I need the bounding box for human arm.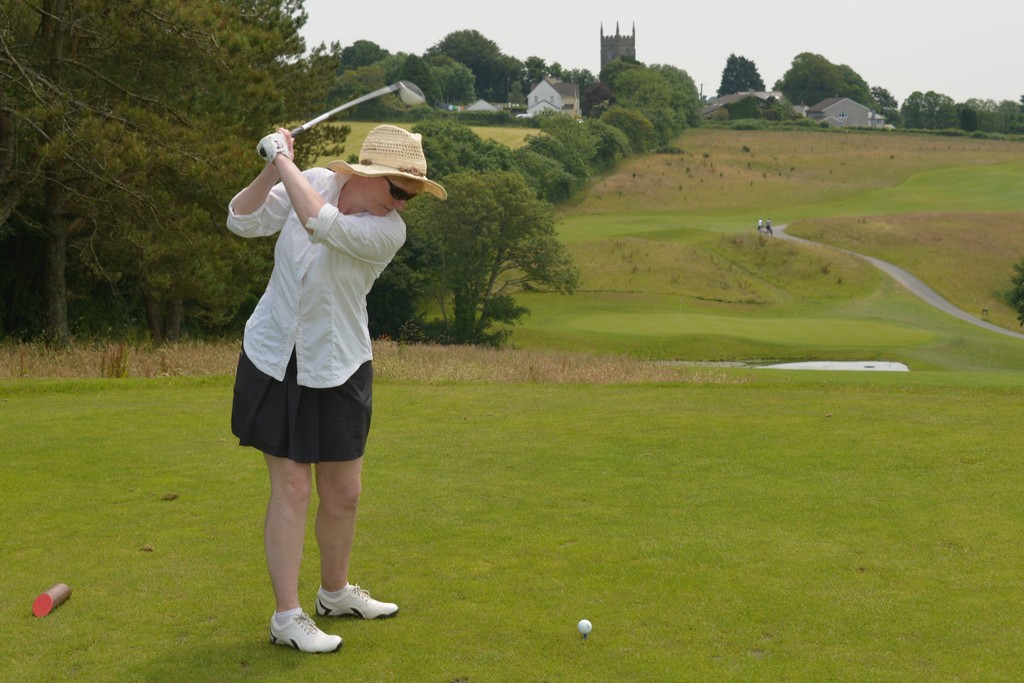
Here it is: 280,131,403,261.
